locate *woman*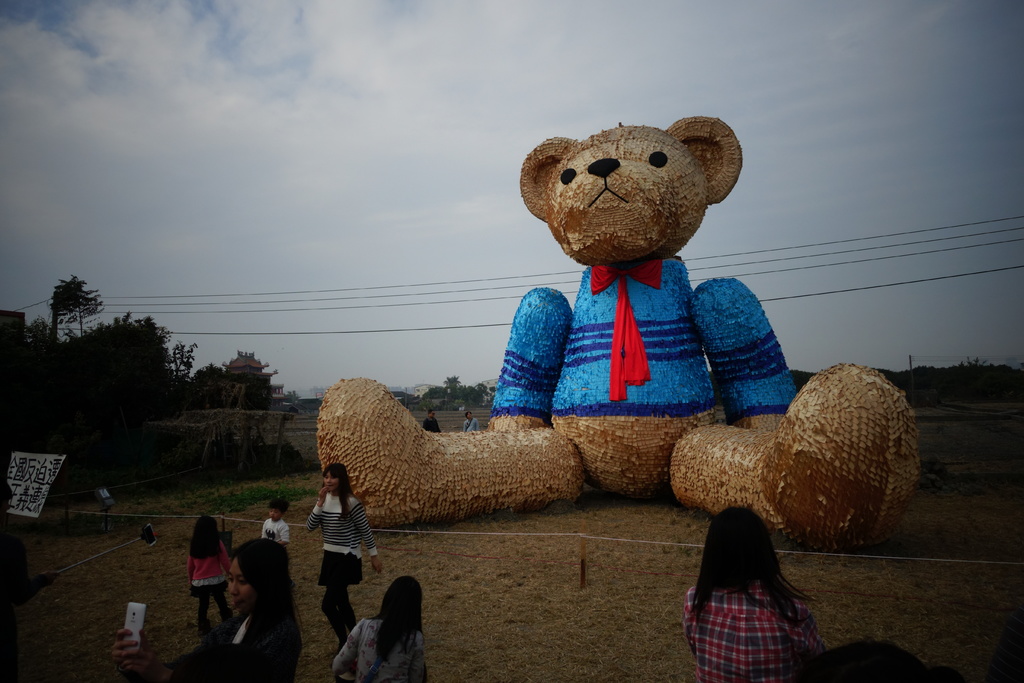
{"x1": 681, "y1": 506, "x2": 829, "y2": 682}
